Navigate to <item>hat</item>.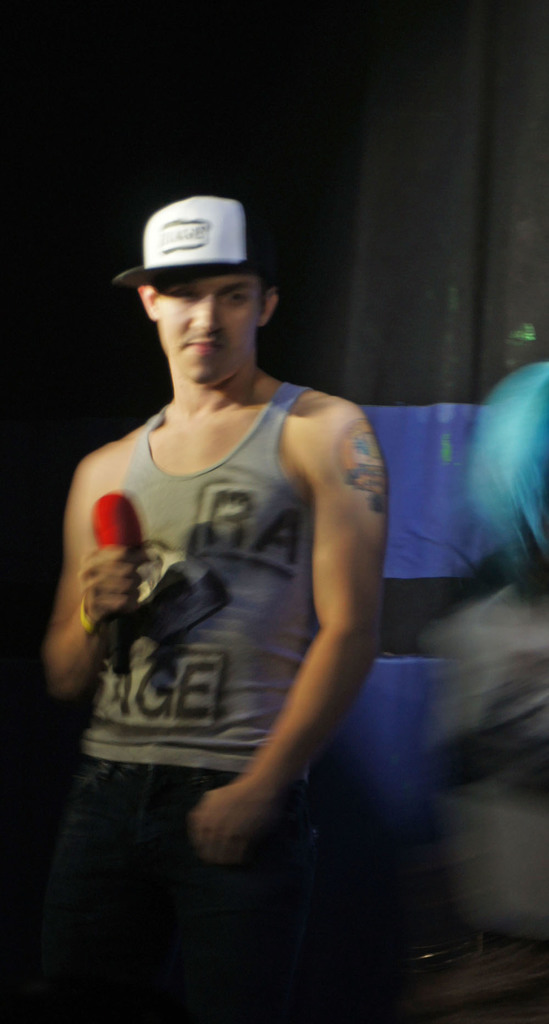
Navigation target: box=[121, 192, 261, 282].
